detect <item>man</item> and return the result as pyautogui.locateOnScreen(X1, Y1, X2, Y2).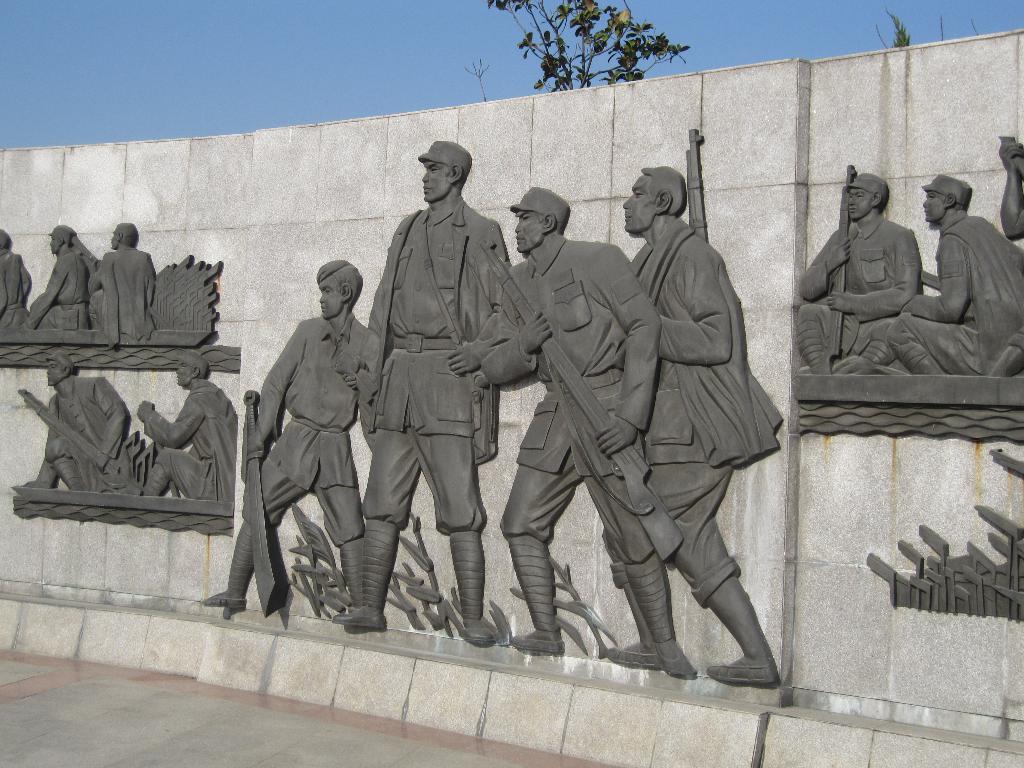
pyautogui.locateOnScreen(81, 223, 162, 340).
